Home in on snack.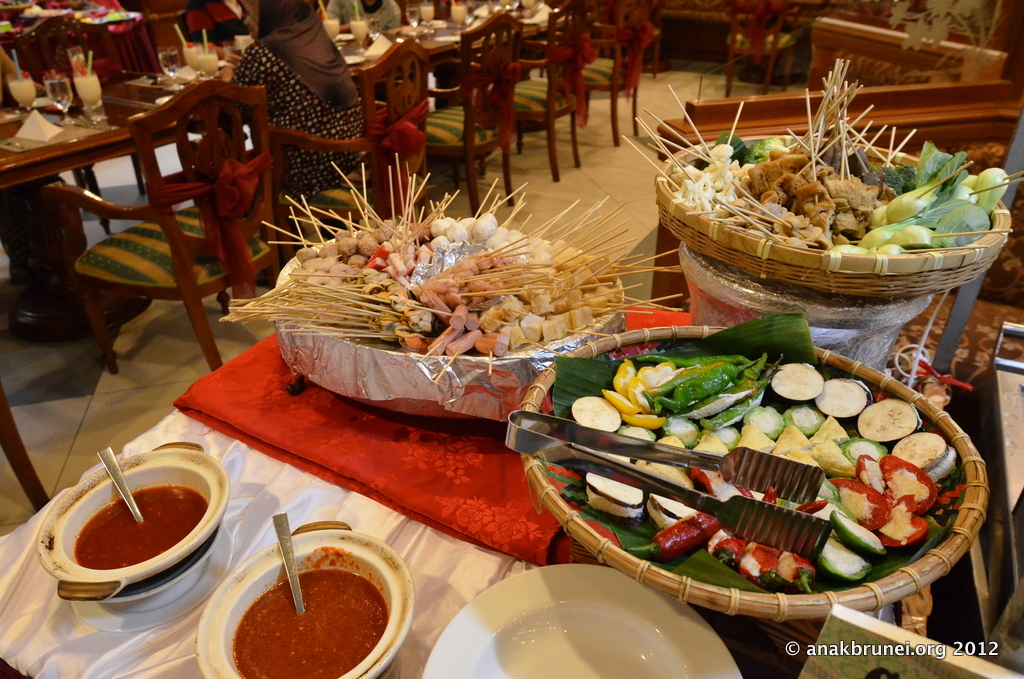
Homed in at box(672, 141, 785, 226).
